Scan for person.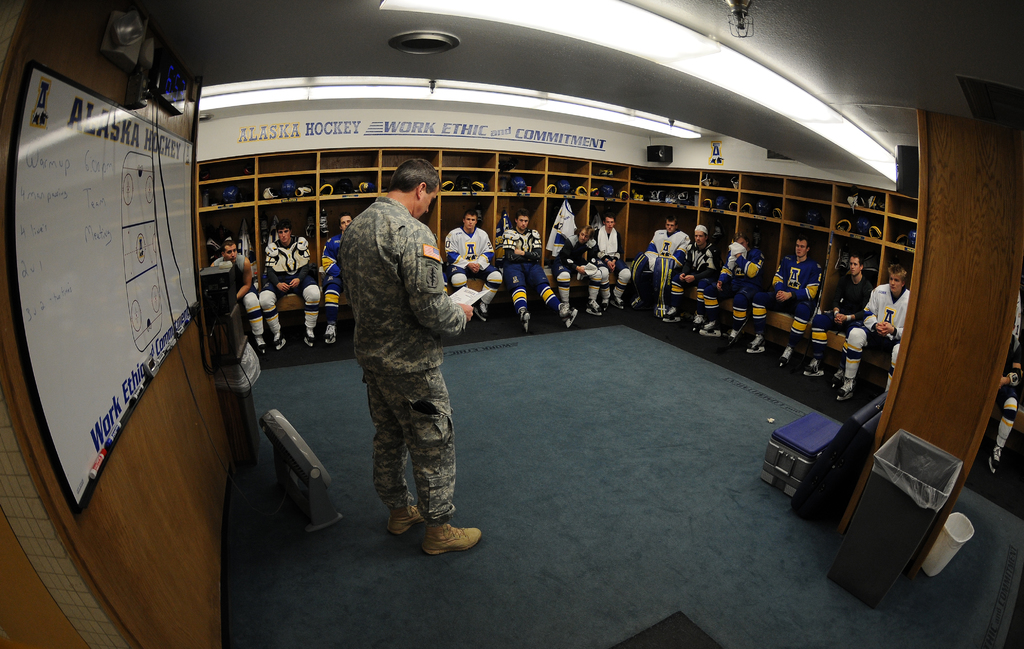
Scan result: {"left": 204, "top": 234, "right": 270, "bottom": 355}.
